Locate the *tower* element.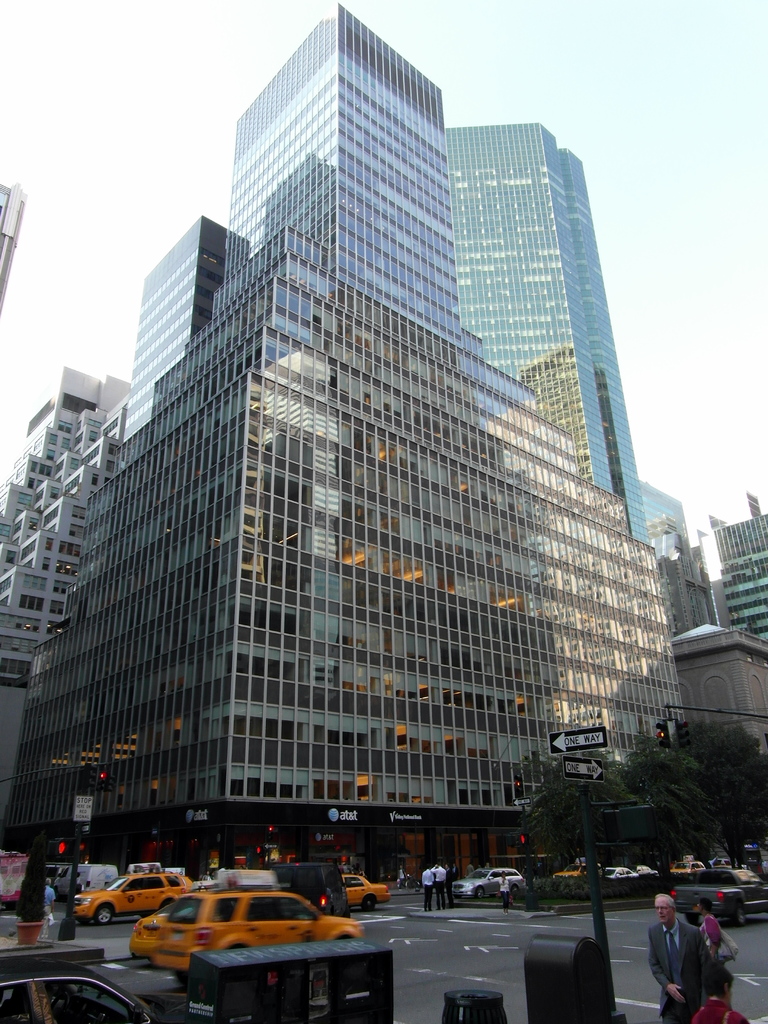
Element bbox: box(660, 531, 726, 647).
